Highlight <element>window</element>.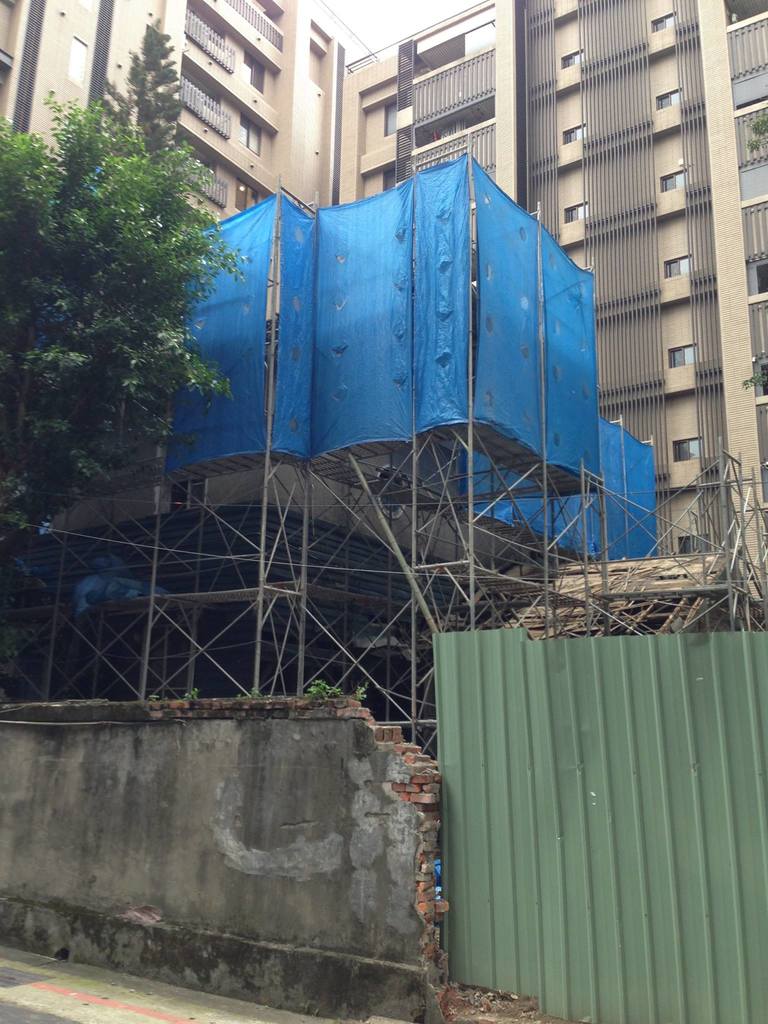
Highlighted region: locate(562, 50, 579, 71).
